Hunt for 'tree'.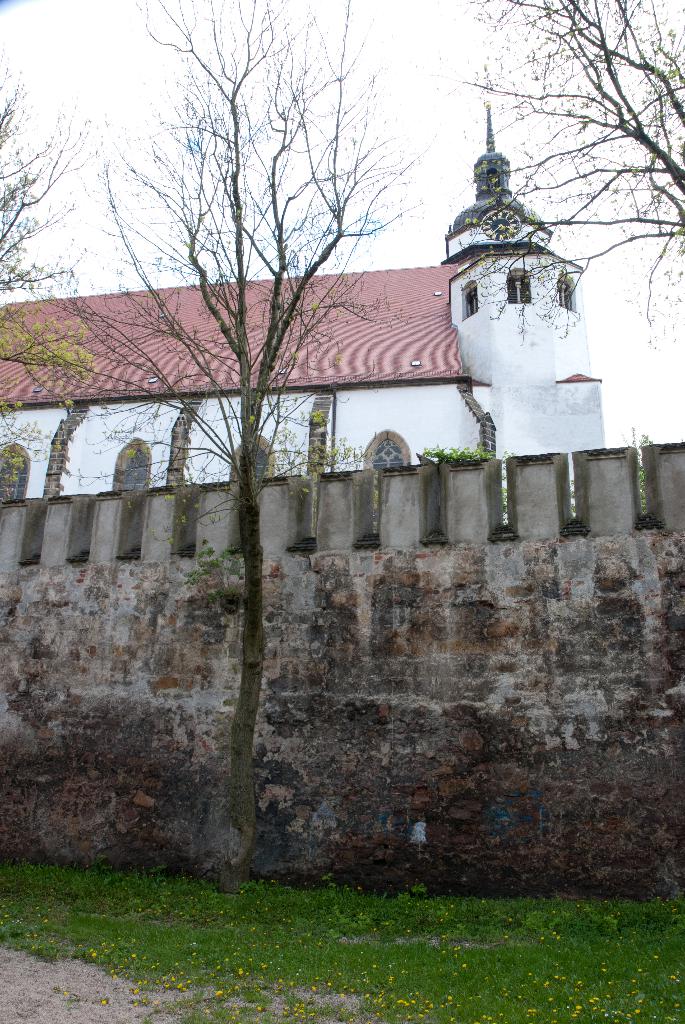
Hunted down at detection(0, 38, 98, 505).
